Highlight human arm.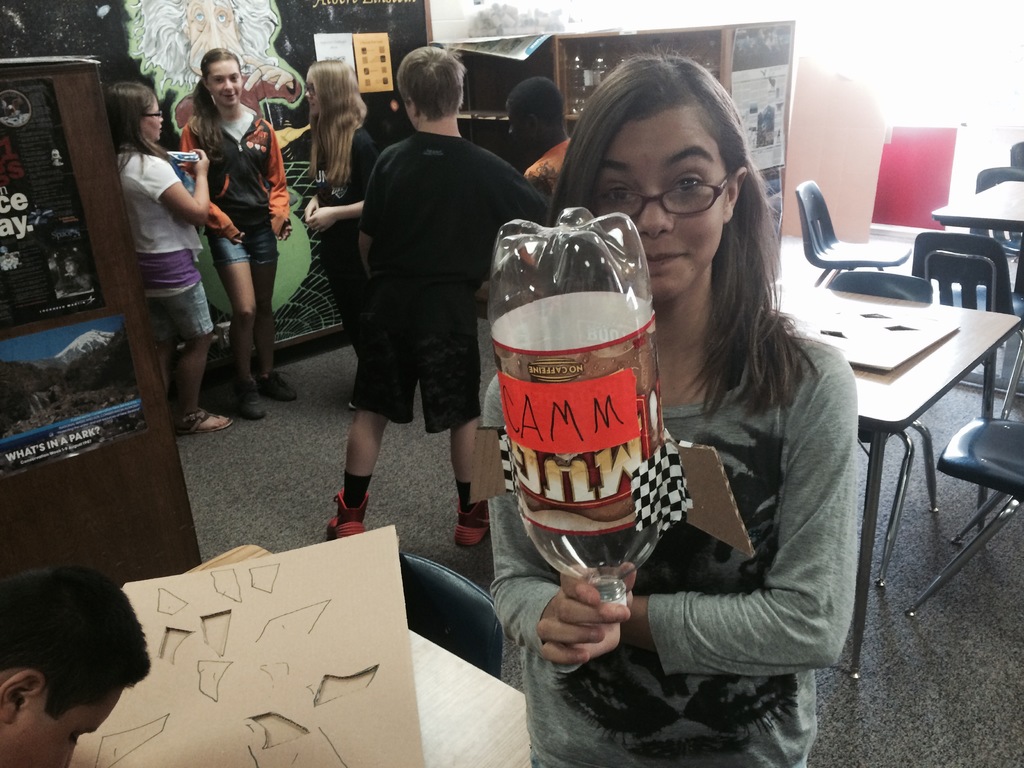
Highlighted region: {"left": 260, "top": 120, "right": 294, "bottom": 249}.
